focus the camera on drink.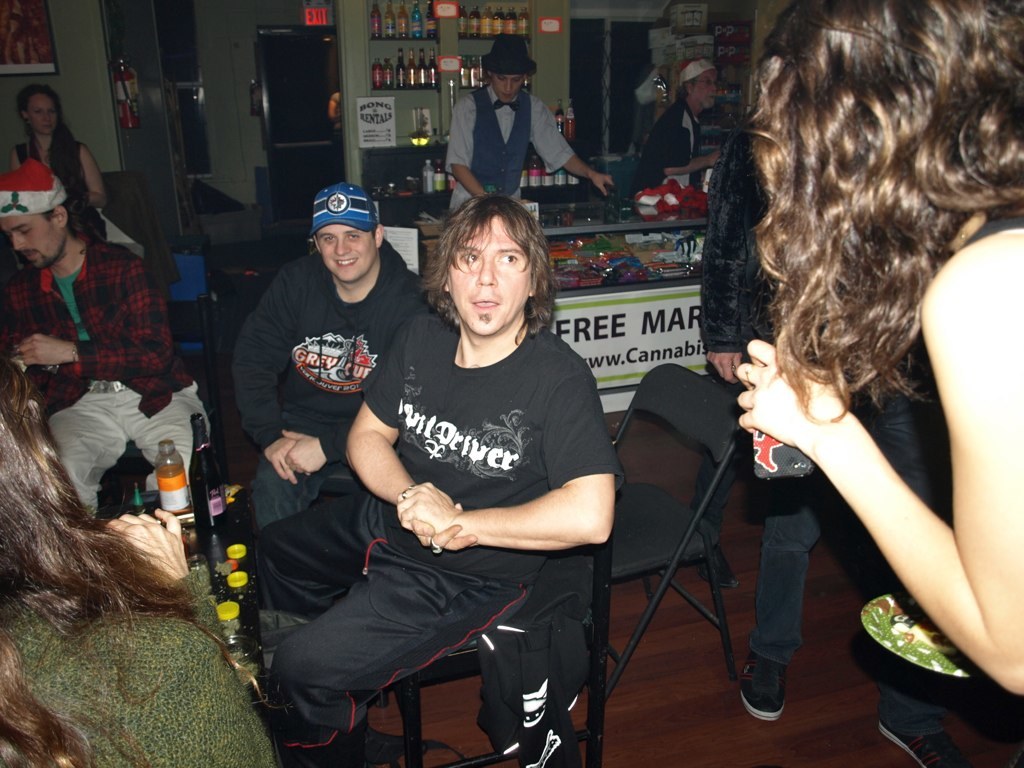
Focus region: select_region(383, 0, 396, 37).
